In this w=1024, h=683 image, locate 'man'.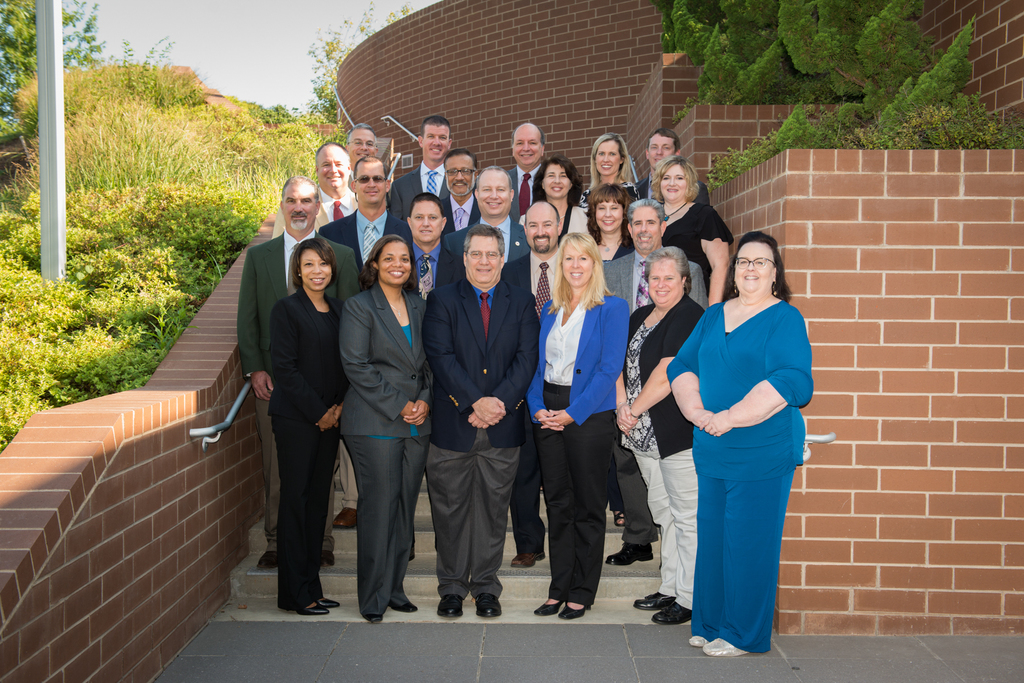
Bounding box: {"left": 278, "top": 141, "right": 364, "bottom": 239}.
